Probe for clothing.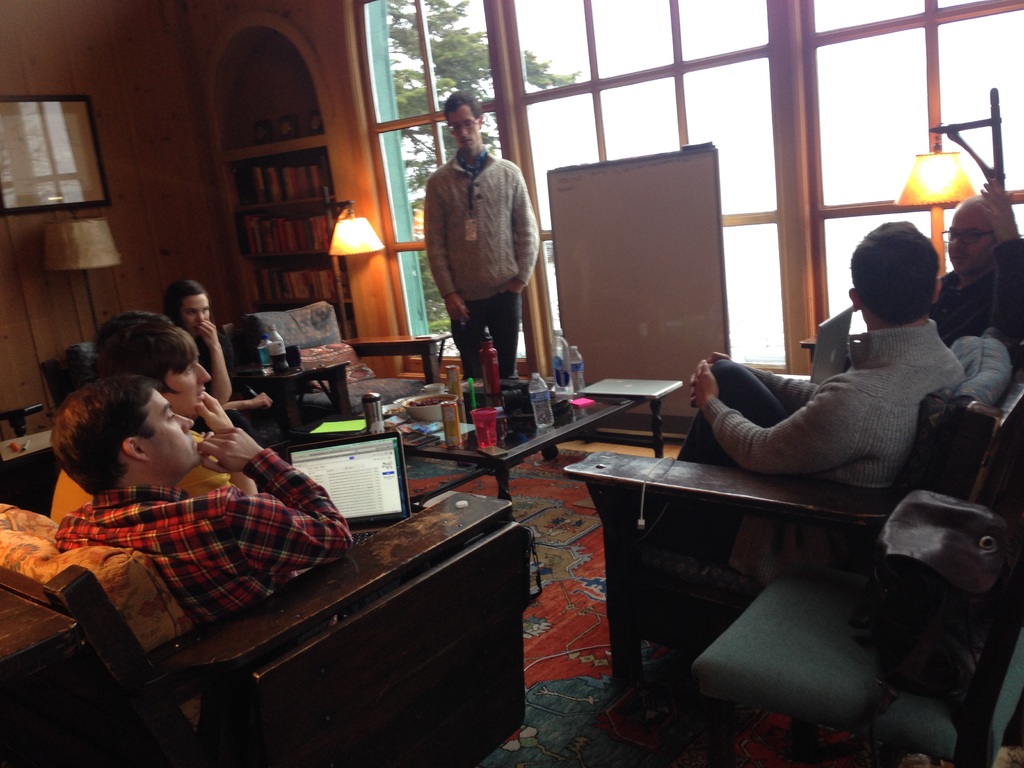
Probe result: select_region(58, 445, 355, 628).
